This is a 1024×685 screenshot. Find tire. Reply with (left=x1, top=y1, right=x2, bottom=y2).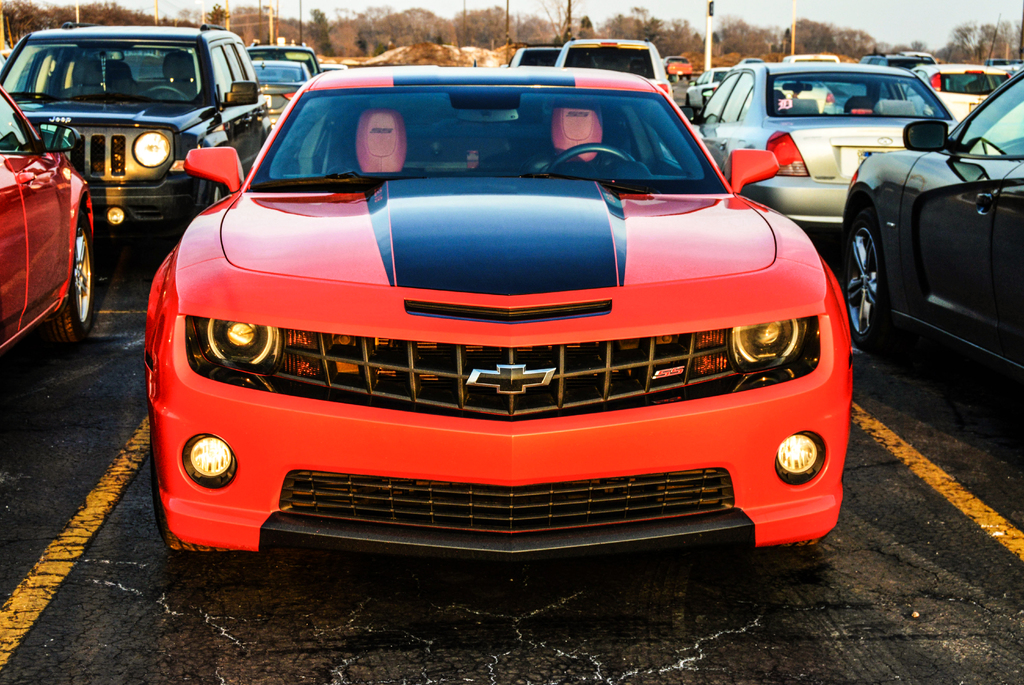
(left=207, top=177, right=227, bottom=208).
